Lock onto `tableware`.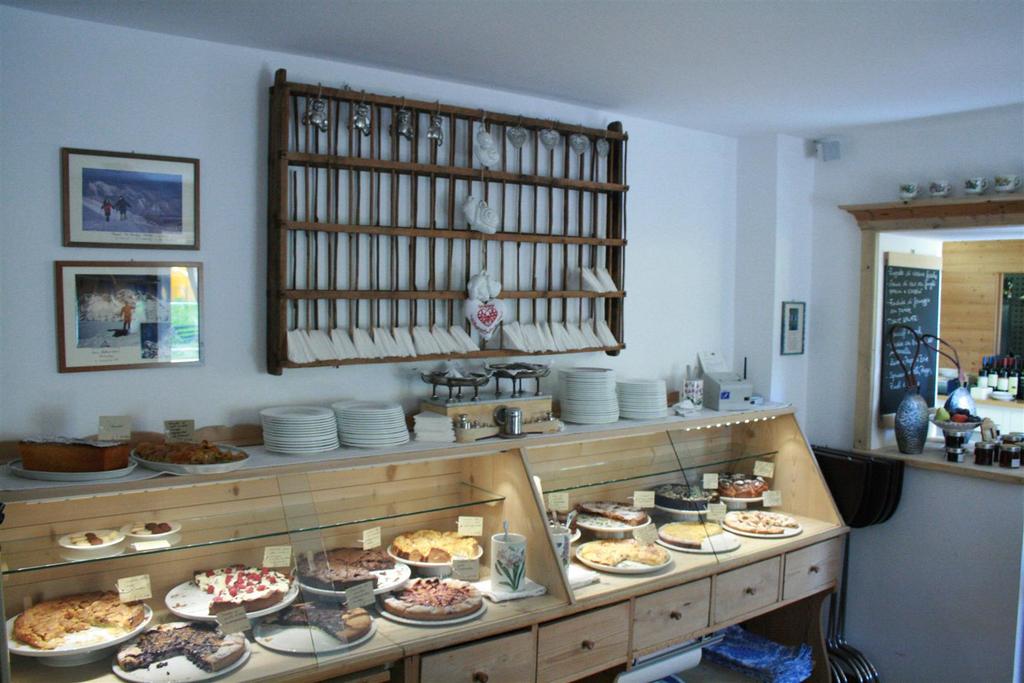
Locked: (389,524,481,572).
